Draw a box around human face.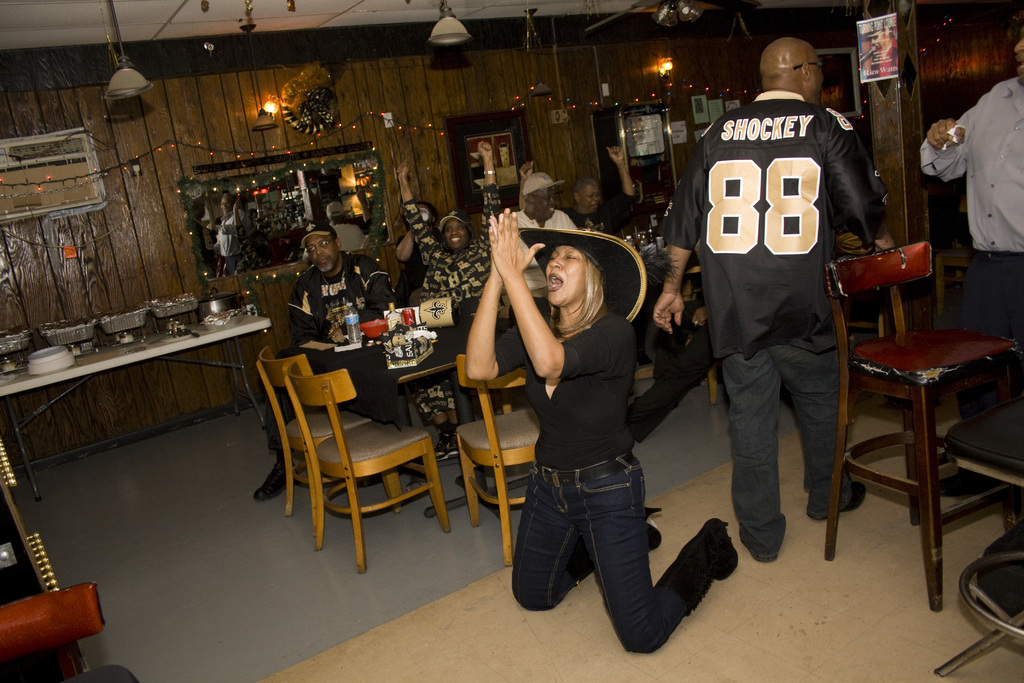
543/243/588/306.
